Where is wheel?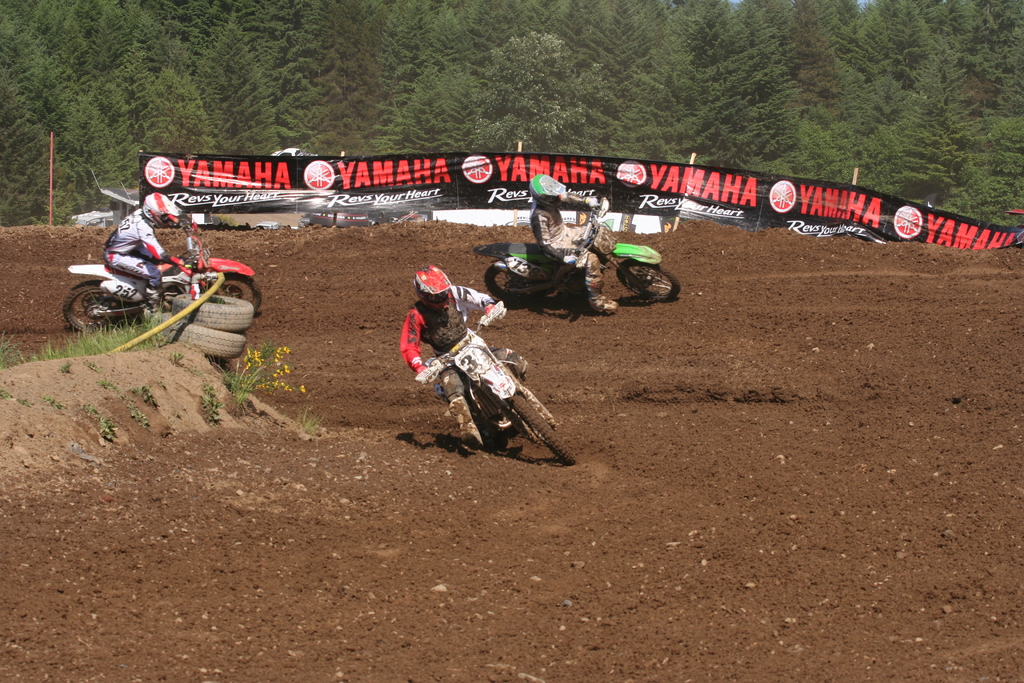
pyautogui.locateOnScreen(67, 283, 127, 332).
